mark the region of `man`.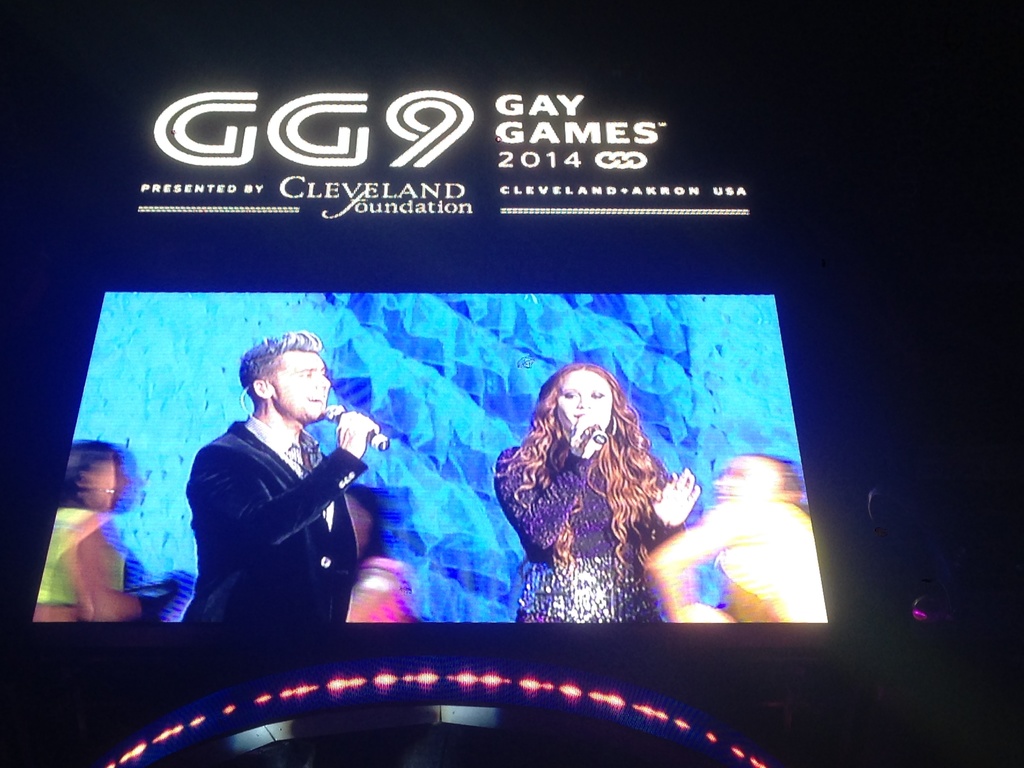
Region: box=[170, 332, 365, 623].
